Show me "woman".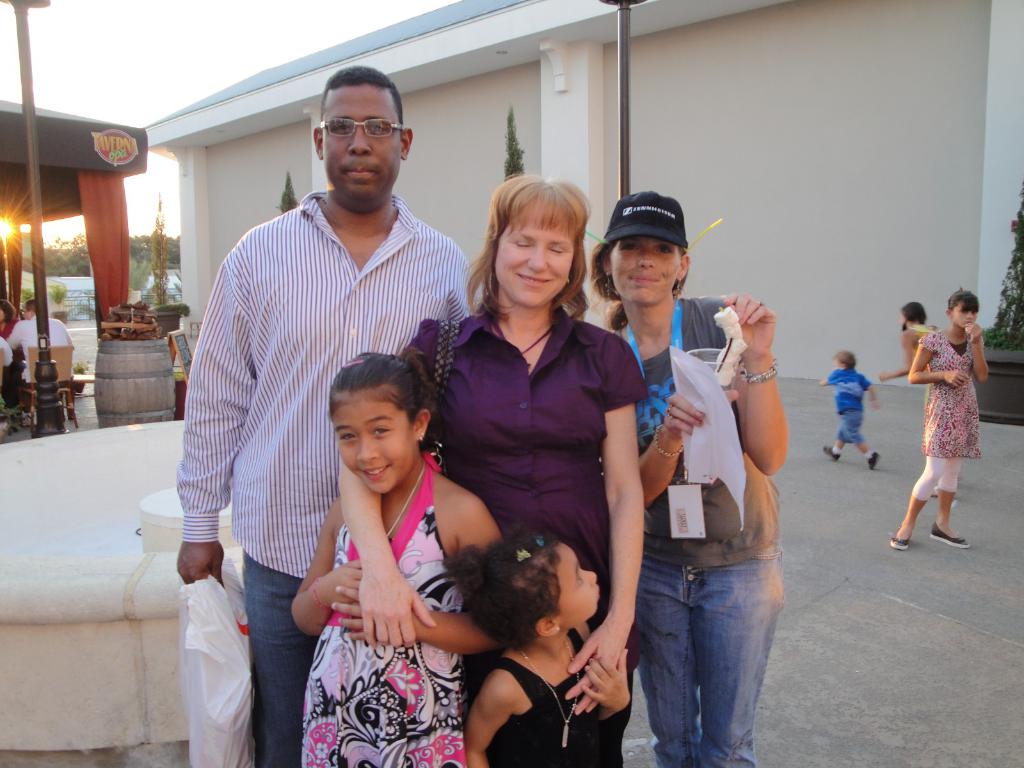
"woman" is here: <region>589, 192, 800, 767</region>.
